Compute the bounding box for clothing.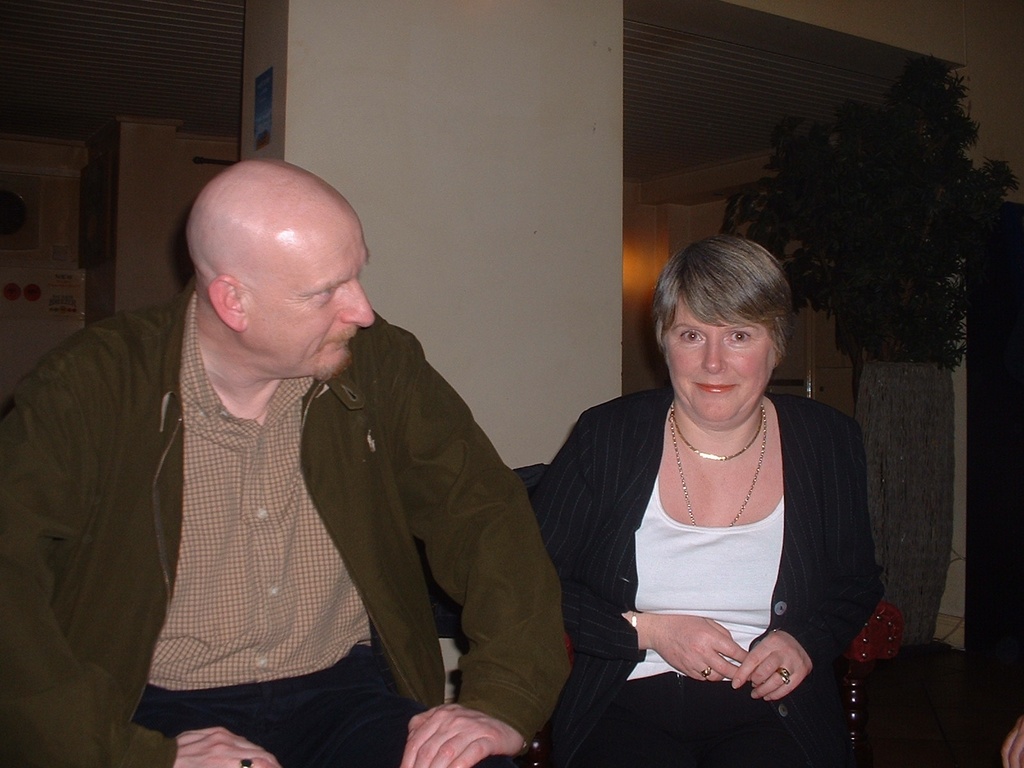
bbox(0, 290, 570, 762).
